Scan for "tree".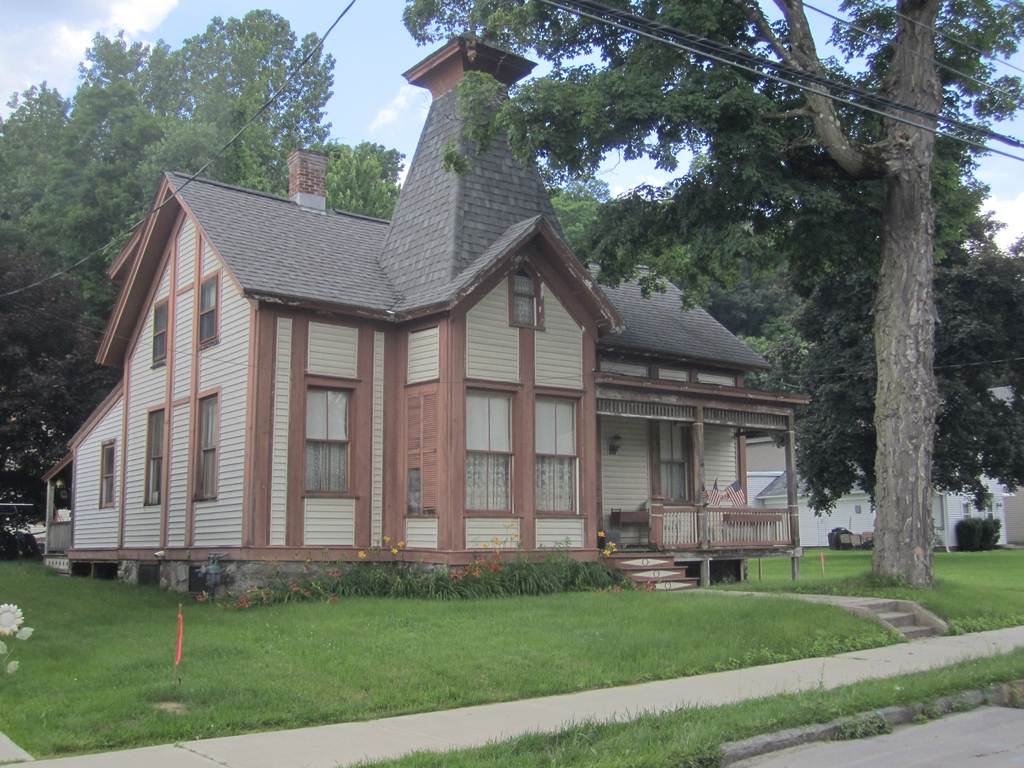
Scan result: 1,241,140,514.
